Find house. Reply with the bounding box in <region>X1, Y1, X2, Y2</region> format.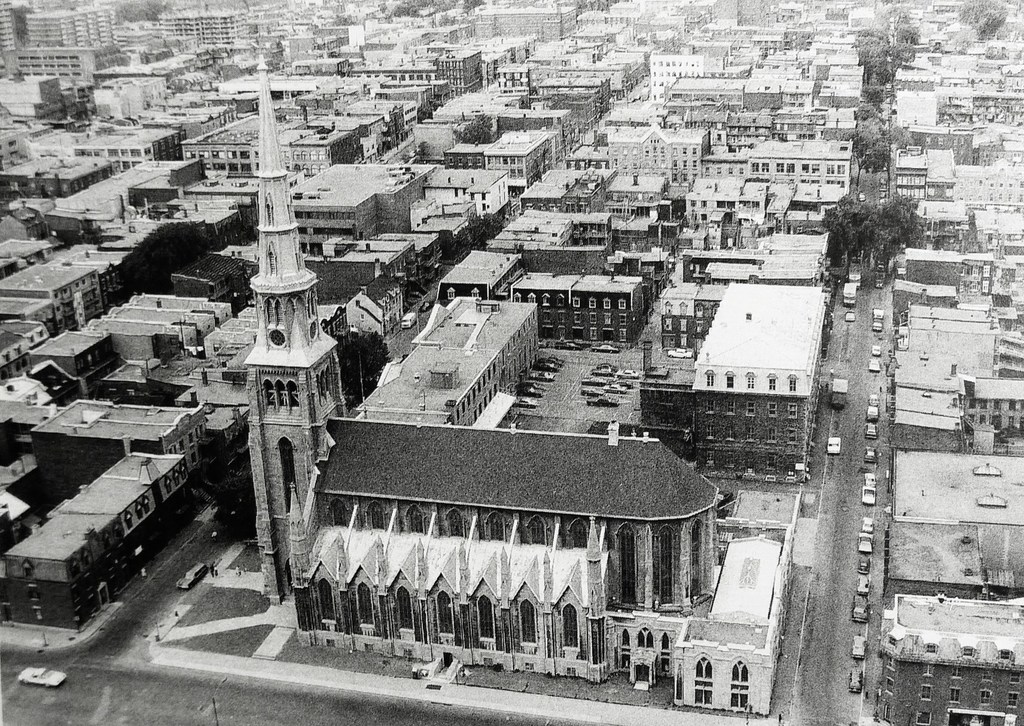
<region>176, 106, 268, 173</region>.
